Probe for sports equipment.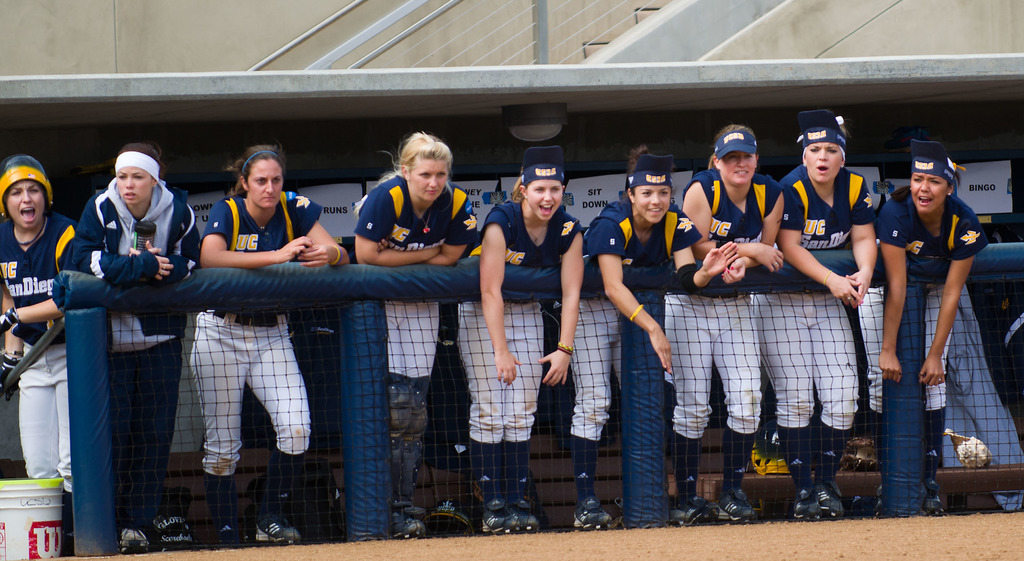
Probe result: [872, 406, 886, 517].
